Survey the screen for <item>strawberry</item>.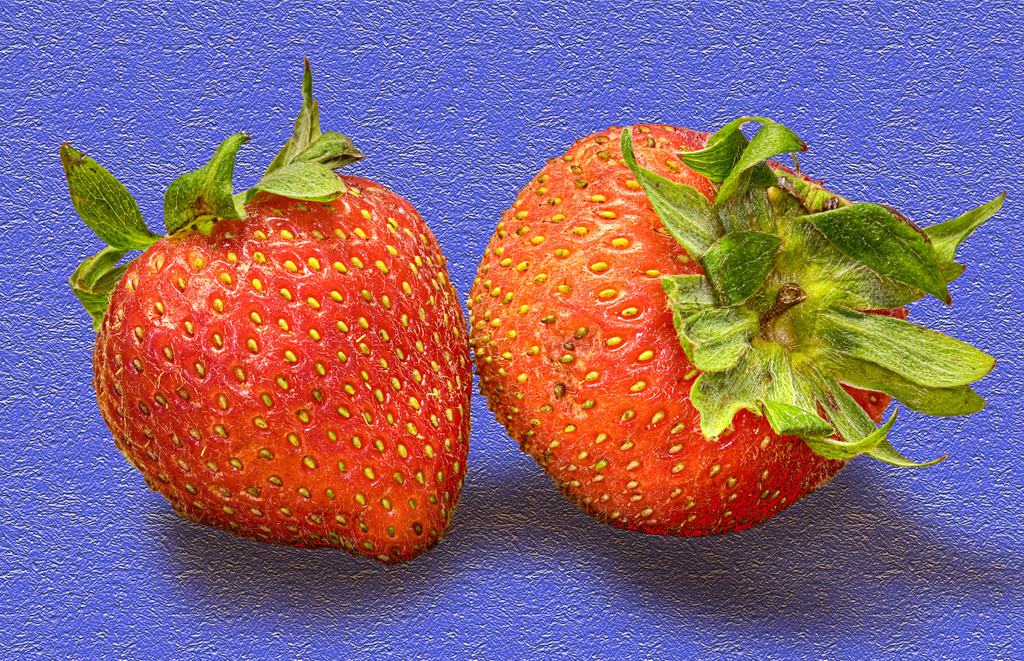
Survey found: x1=97, y1=56, x2=472, y2=557.
